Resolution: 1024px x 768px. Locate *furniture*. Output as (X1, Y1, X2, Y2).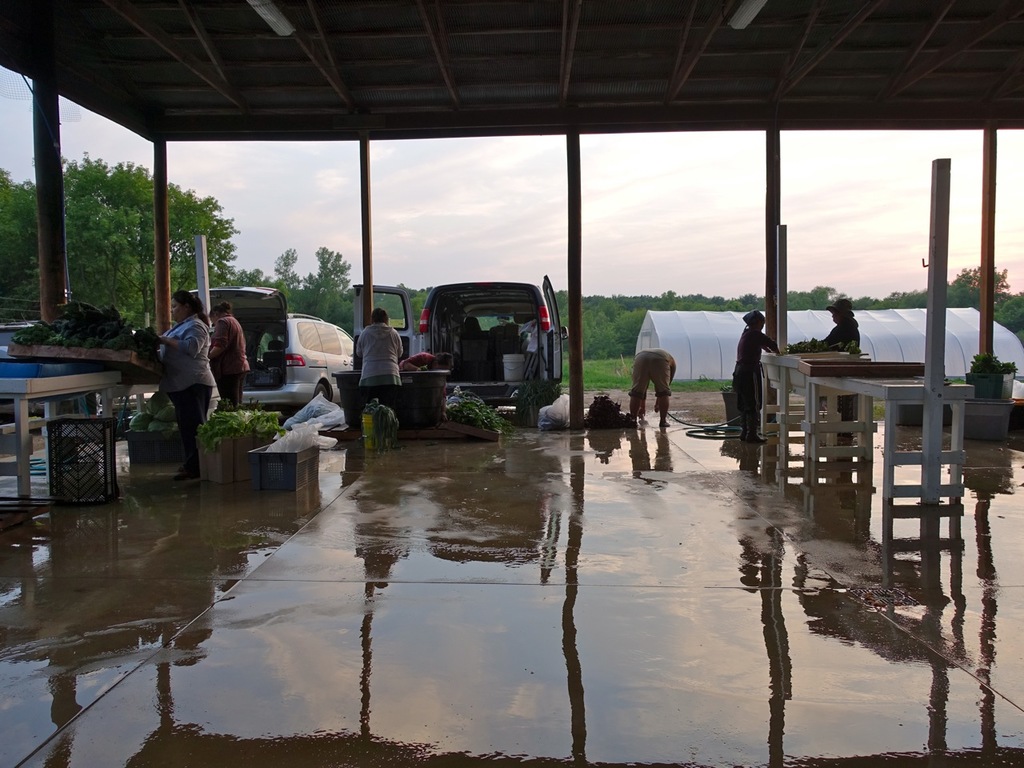
(806, 378, 977, 501).
